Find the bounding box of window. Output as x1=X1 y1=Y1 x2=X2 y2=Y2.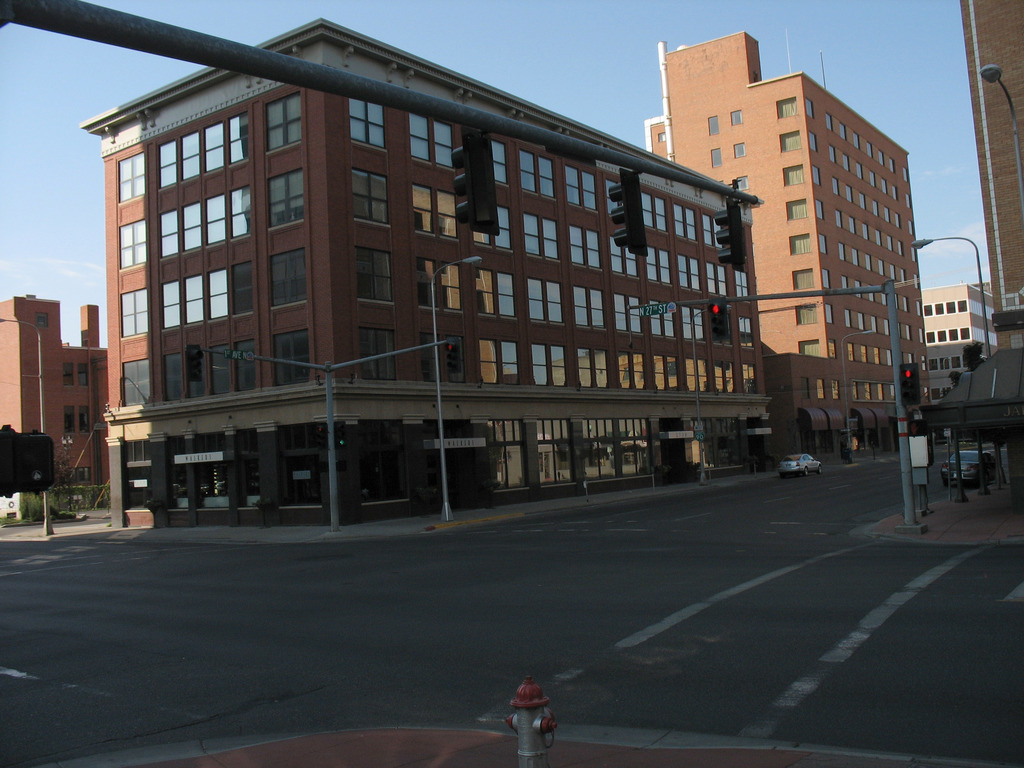
x1=351 y1=246 x2=390 y2=303.
